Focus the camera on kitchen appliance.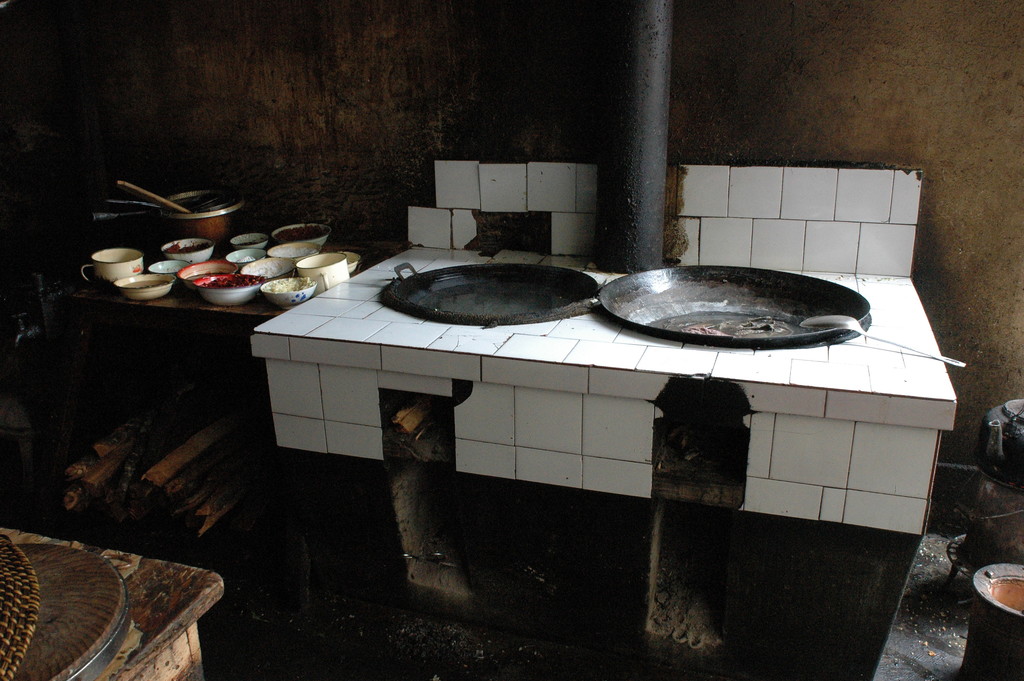
Focus region: [left=593, top=262, right=867, bottom=341].
